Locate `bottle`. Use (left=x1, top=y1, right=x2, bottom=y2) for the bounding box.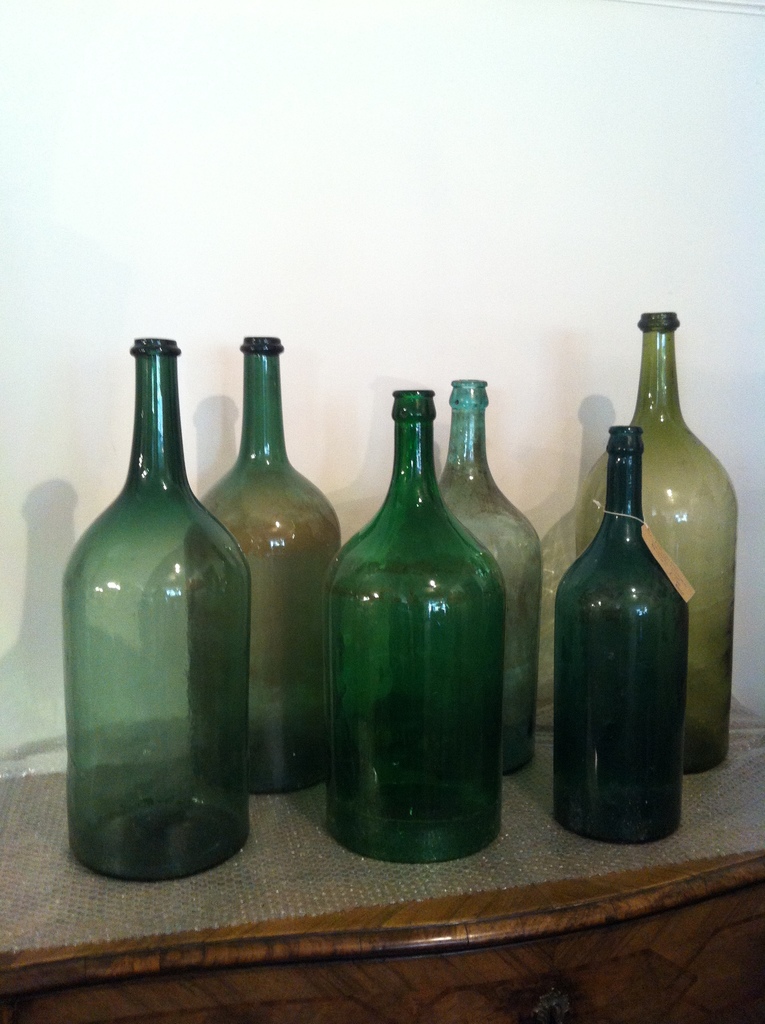
(left=70, top=339, right=252, bottom=883).
